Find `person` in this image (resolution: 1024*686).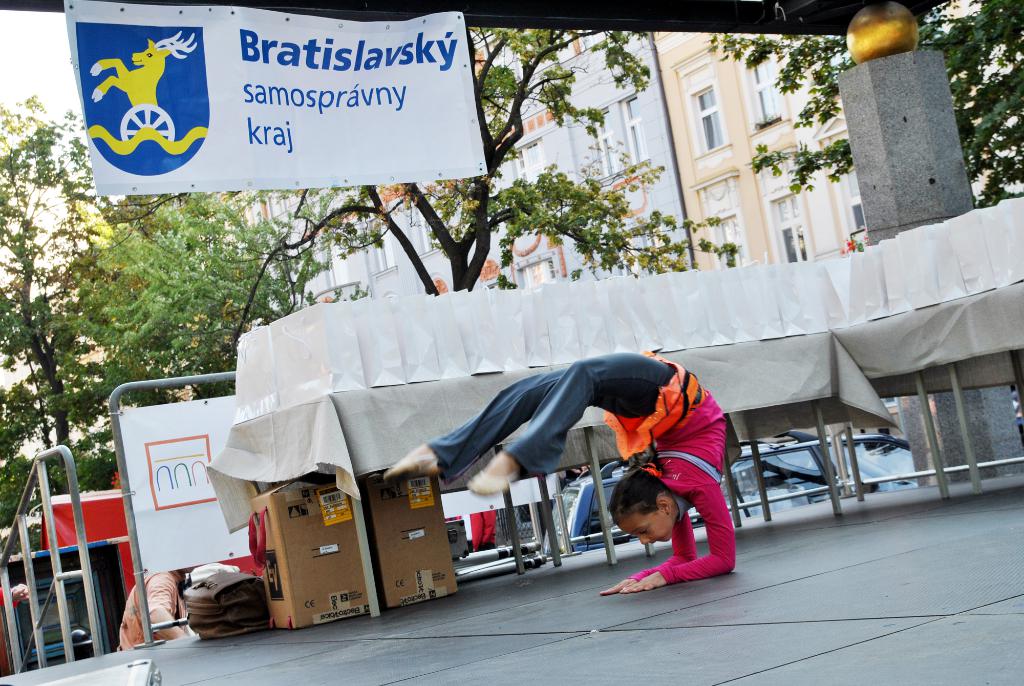
{"left": 418, "top": 330, "right": 729, "bottom": 594}.
